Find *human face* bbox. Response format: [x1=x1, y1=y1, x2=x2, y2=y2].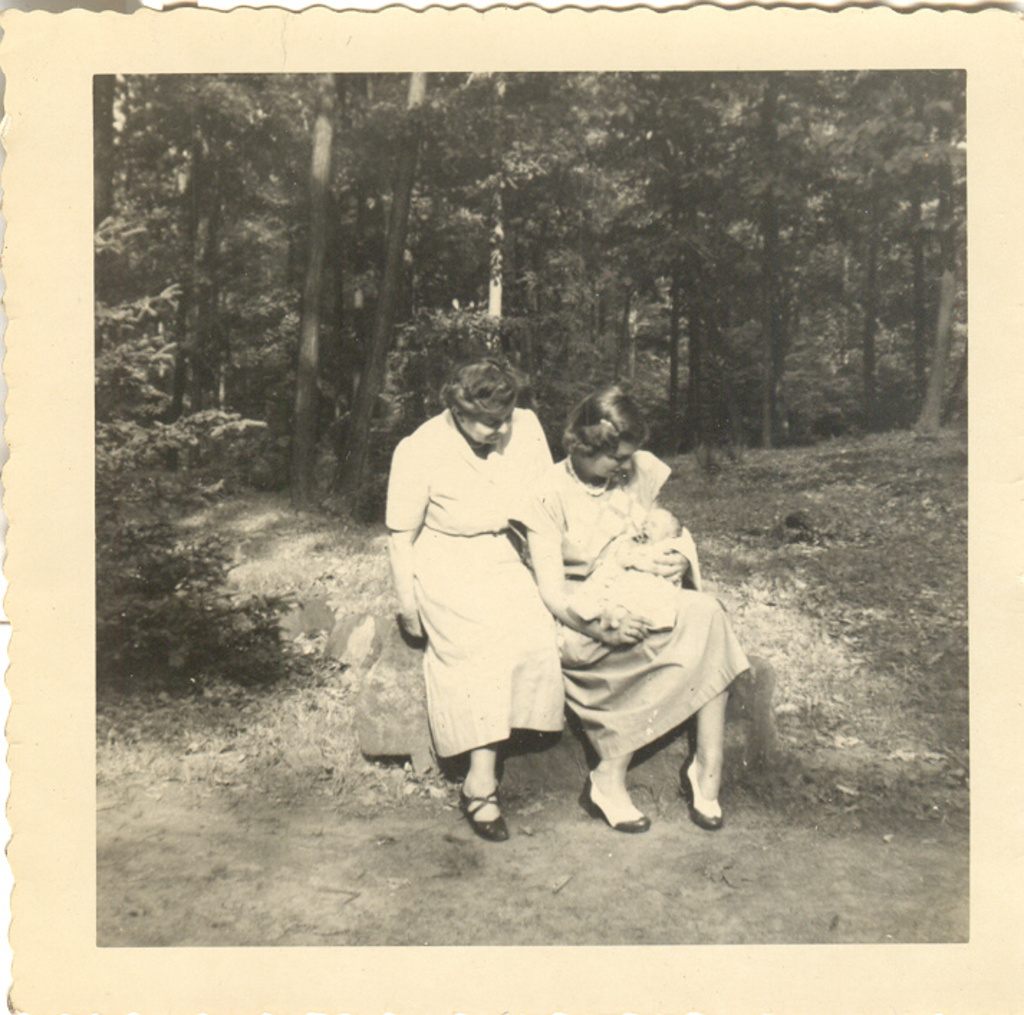
[x1=592, y1=429, x2=639, y2=490].
